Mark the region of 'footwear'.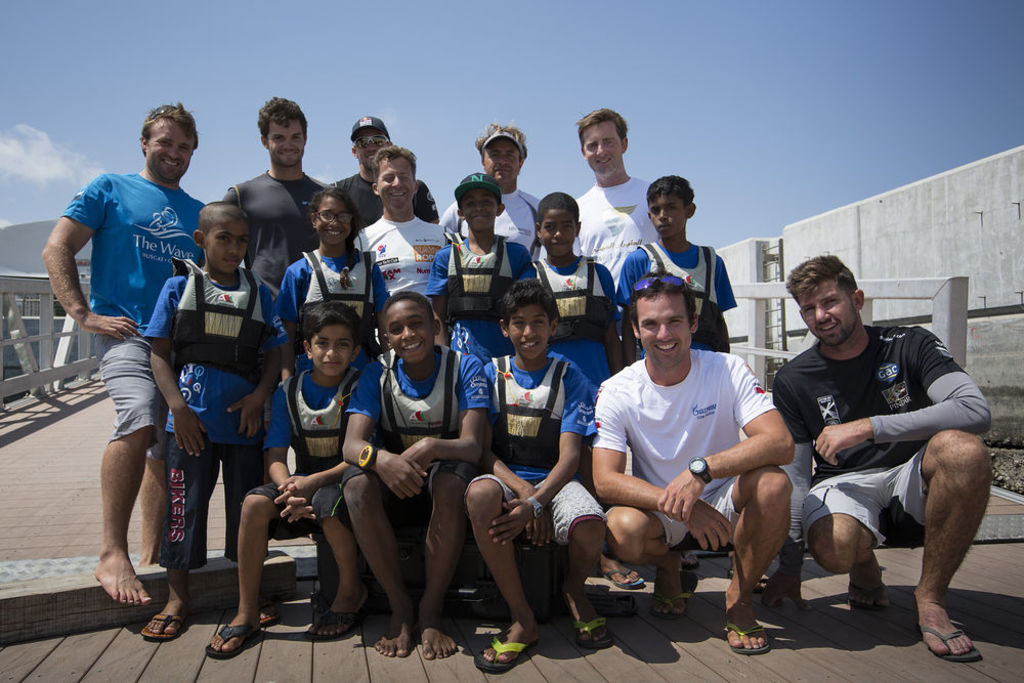
Region: box(142, 613, 189, 640).
